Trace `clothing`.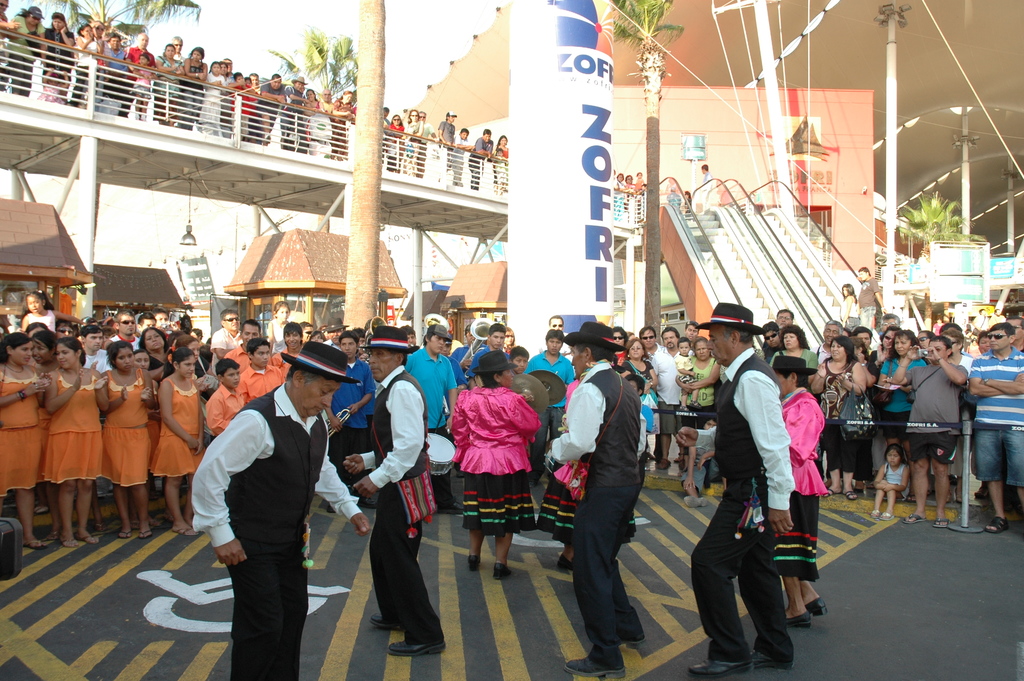
Traced to BBox(858, 277, 880, 328).
